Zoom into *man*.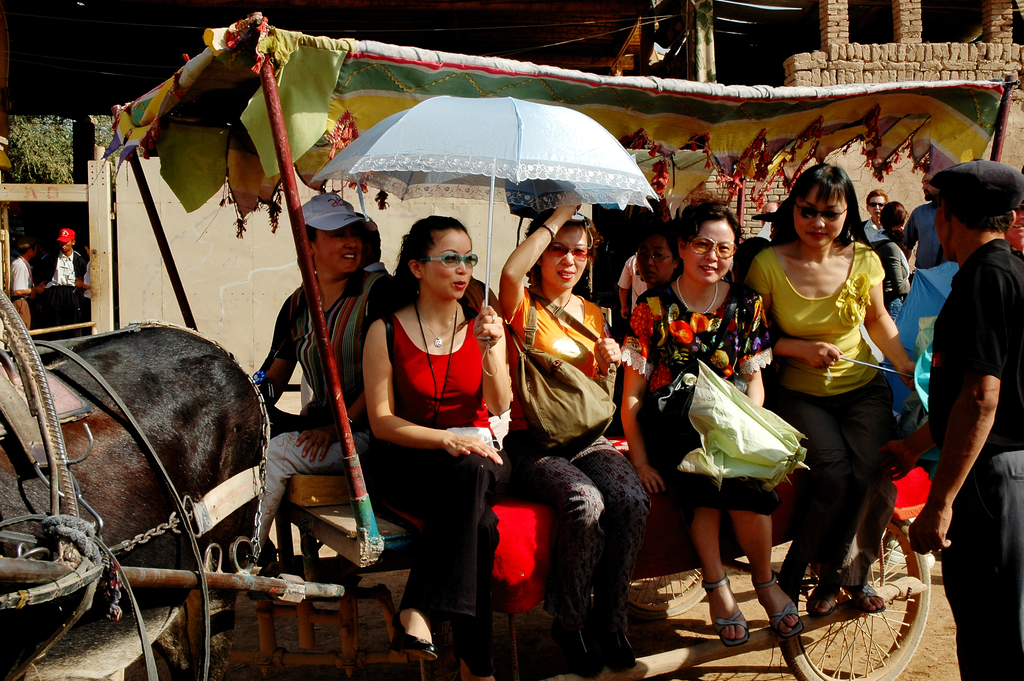
Zoom target: (x1=252, y1=196, x2=397, y2=540).
